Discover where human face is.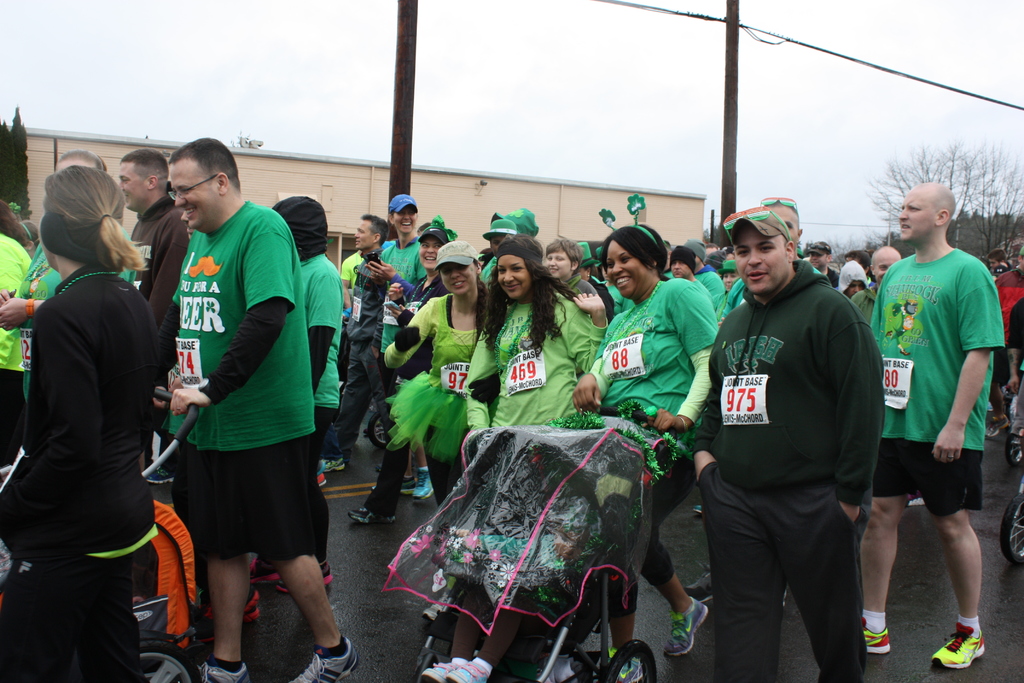
Discovered at <box>171,160,222,229</box>.
